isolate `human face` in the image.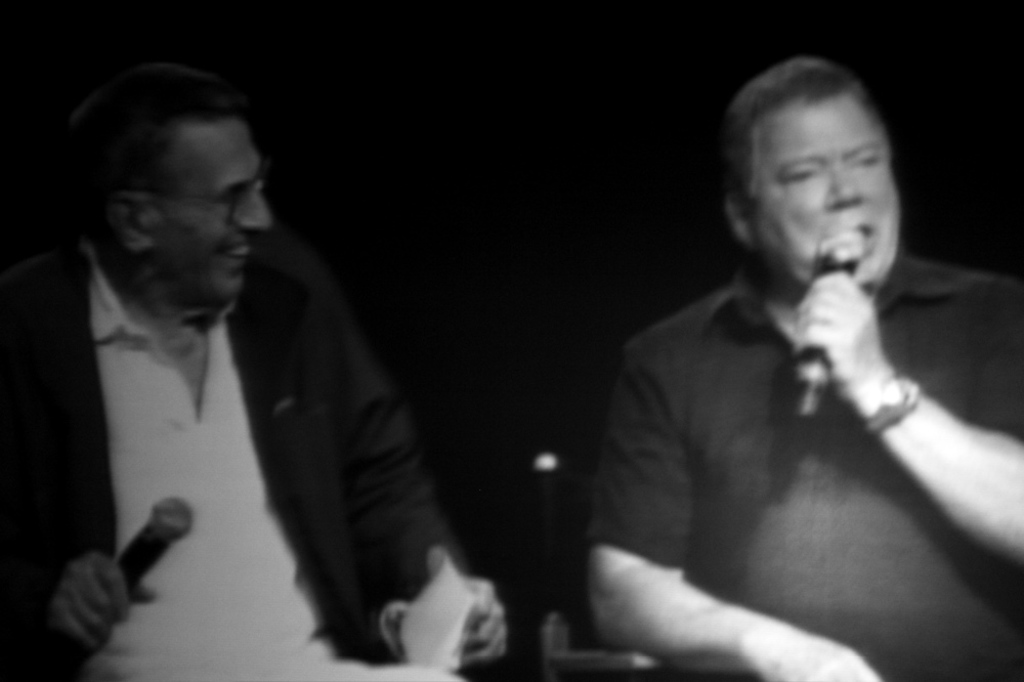
Isolated region: [751,89,906,300].
